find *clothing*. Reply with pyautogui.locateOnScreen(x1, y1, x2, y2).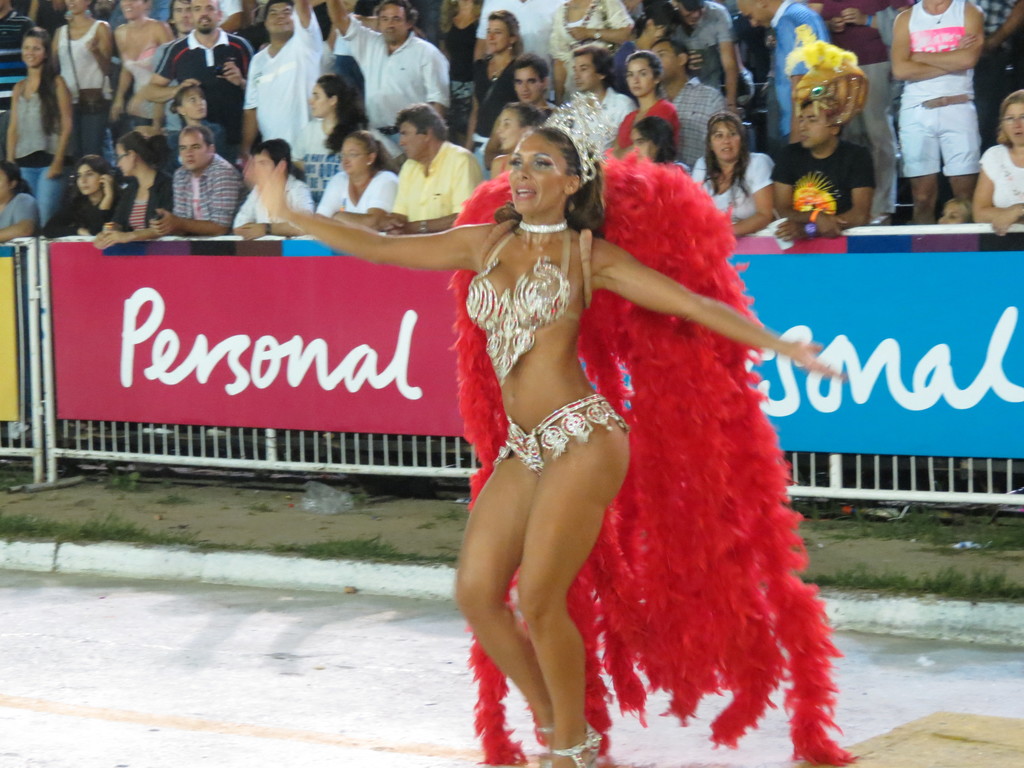
pyautogui.locateOnScreen(619, 99, 684, 155).
